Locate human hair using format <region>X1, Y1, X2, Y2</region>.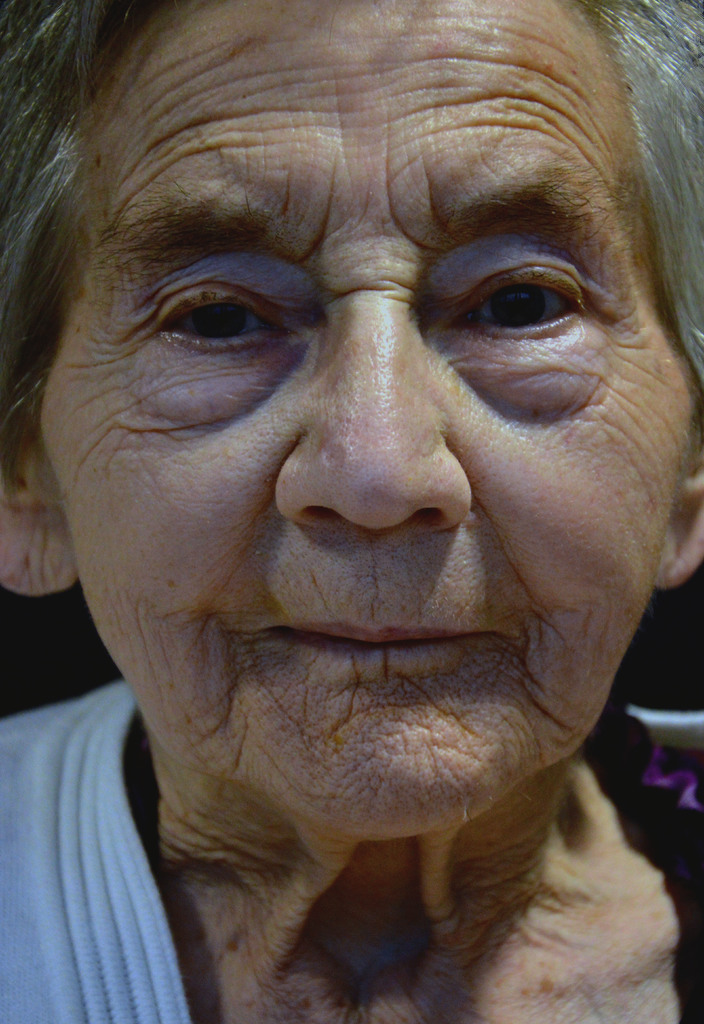
<region>0, 0, 703, 479</region>.
